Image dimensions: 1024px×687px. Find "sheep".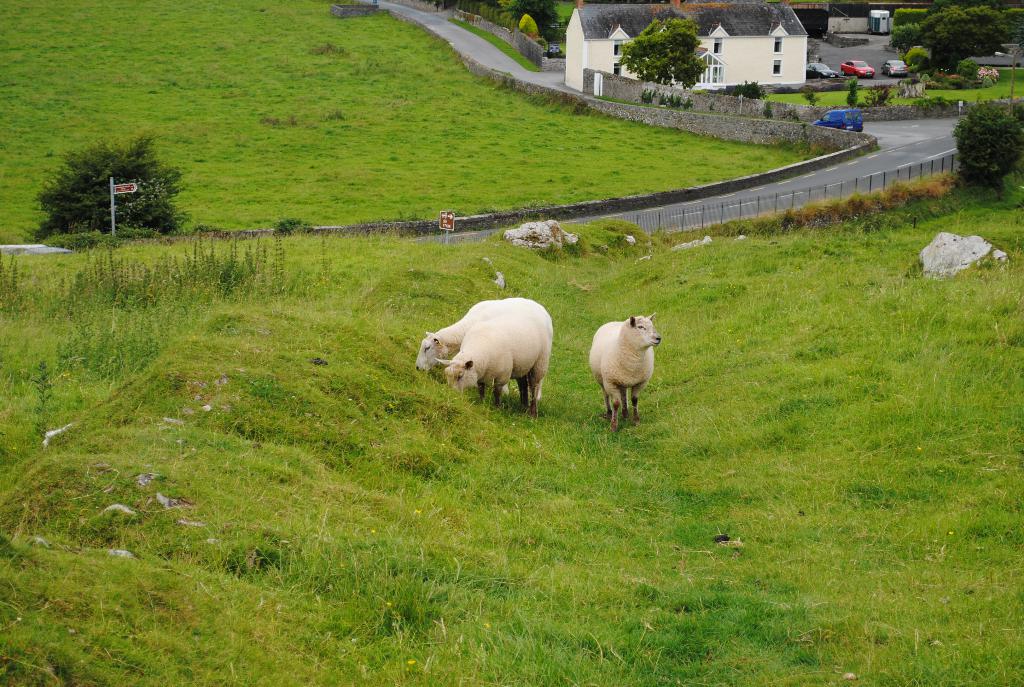
detection(588, 312, 661, 429).
